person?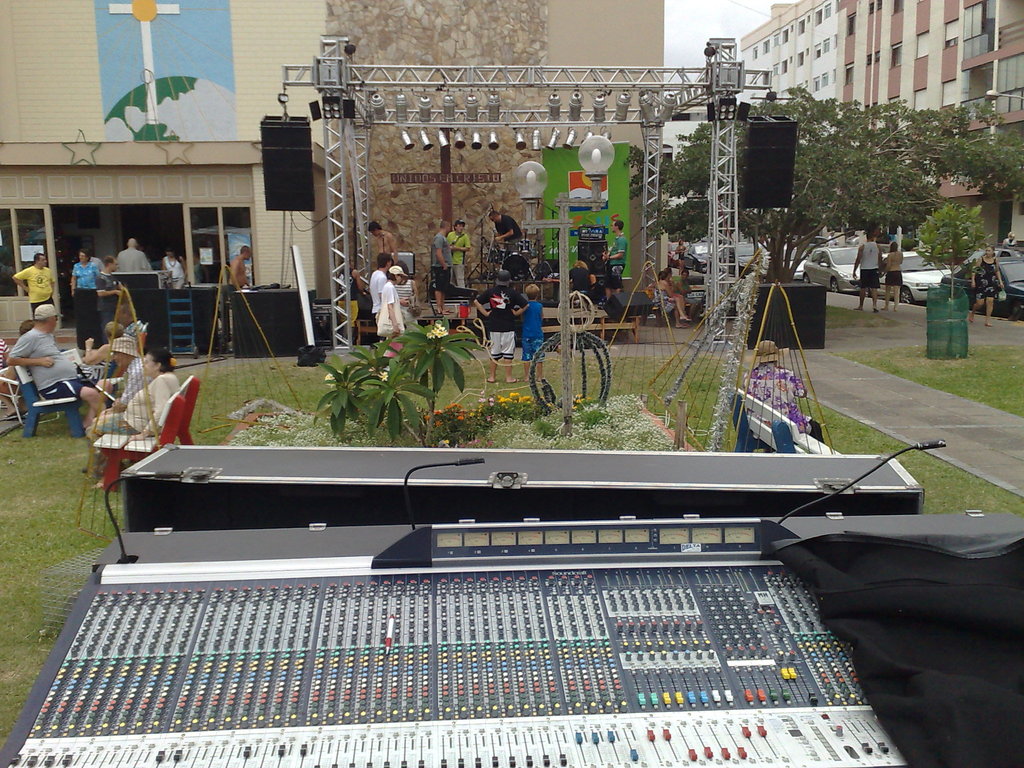
995 231 1018 260
